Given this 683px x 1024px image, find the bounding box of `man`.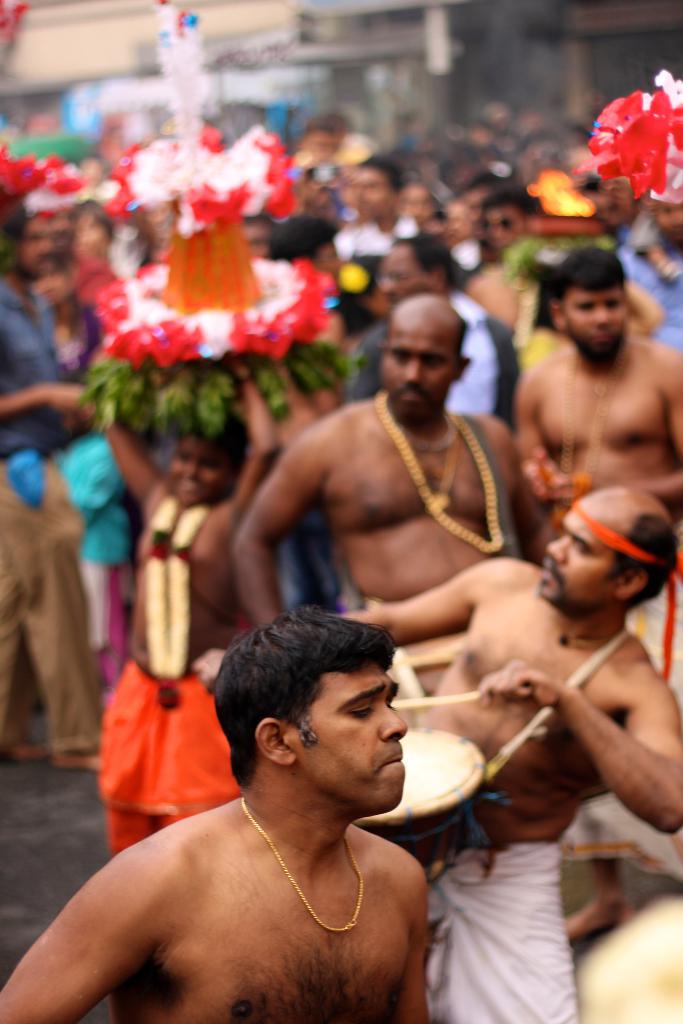
select_region(218, 296, 553, 627).
